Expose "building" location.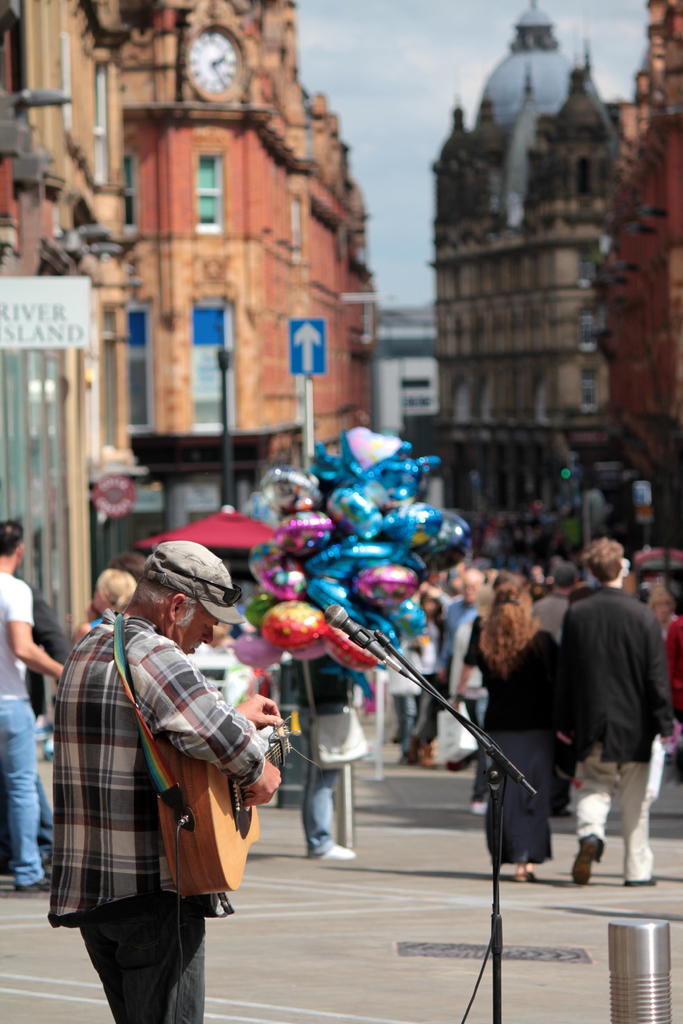
Exposed at (431,0,629,468).
